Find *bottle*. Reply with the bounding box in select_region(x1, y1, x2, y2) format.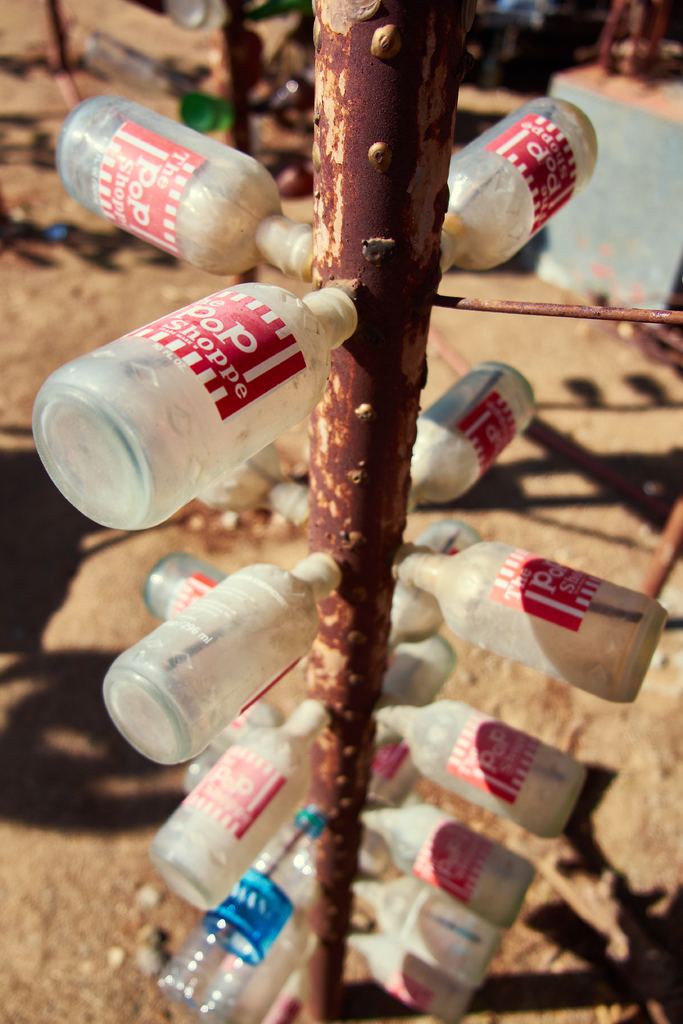
select_region(368, 710, 594, 845).
